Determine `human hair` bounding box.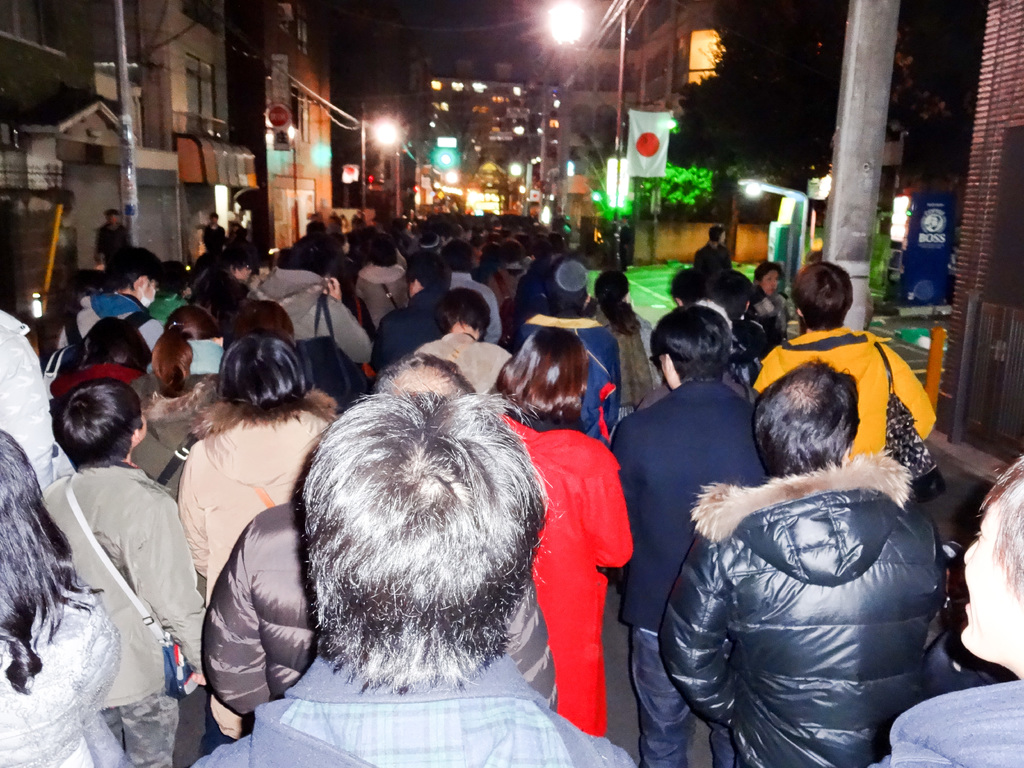
Determined: crop(375, 352, 477, 397).
